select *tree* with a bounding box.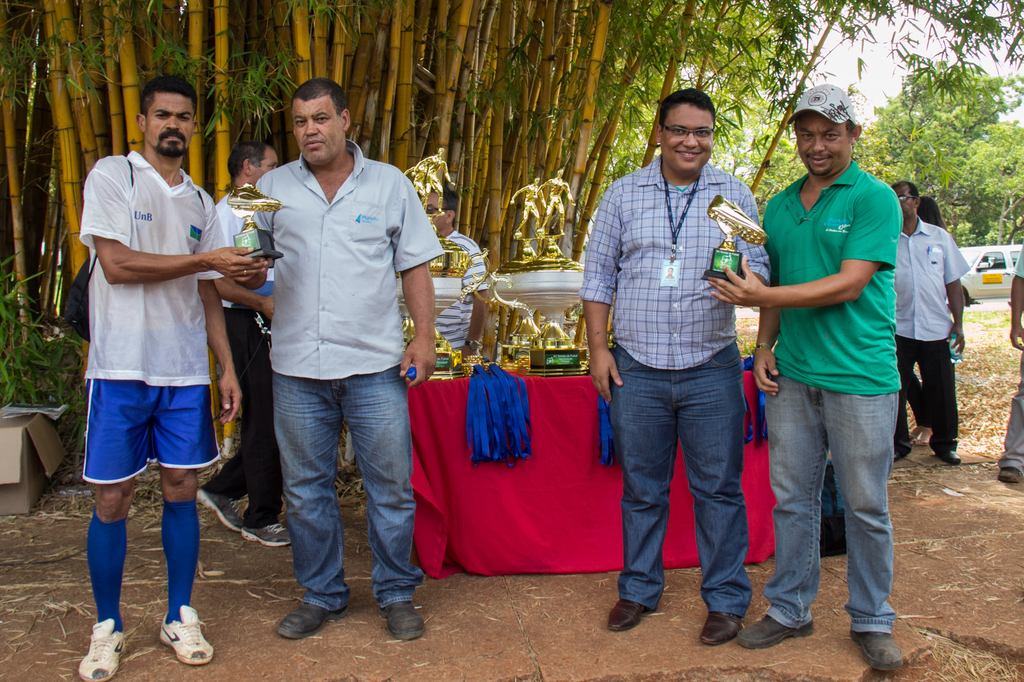
x1=849 y1=47 x2=1023 y2=248.
